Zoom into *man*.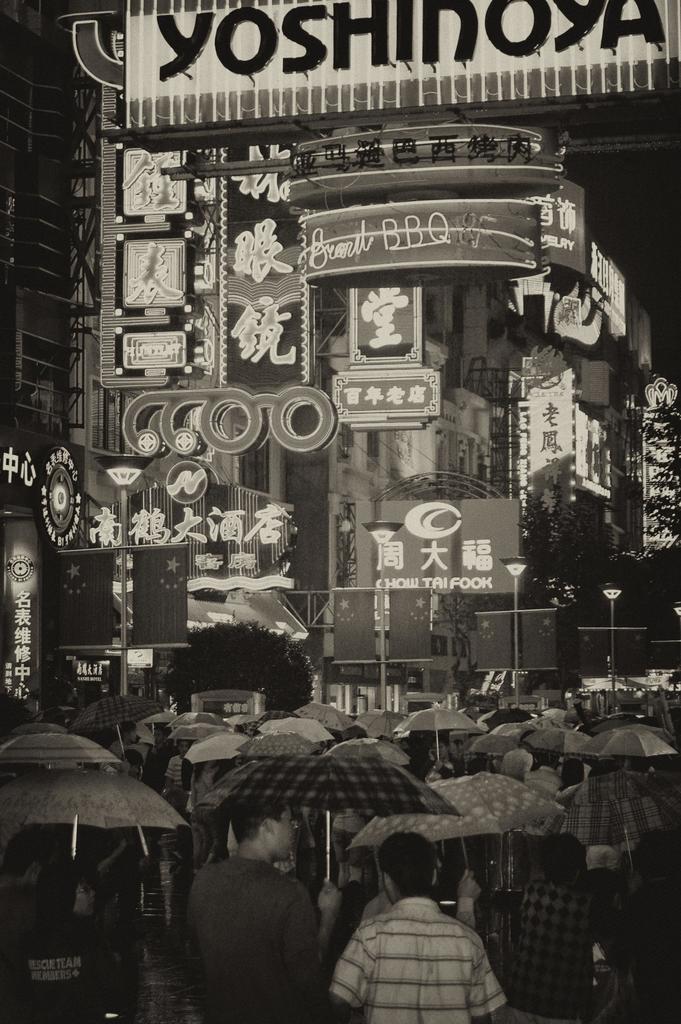
Zoom target: region(507, 825, 617, 1023).
